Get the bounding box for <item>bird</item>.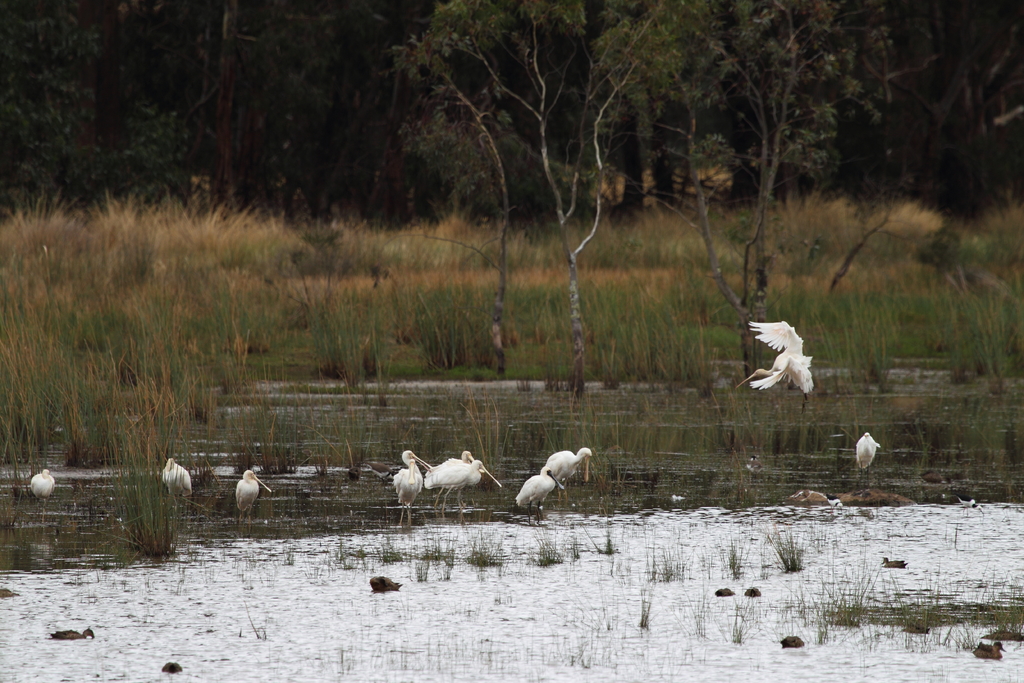
box=[518, 466, 558, 519].
